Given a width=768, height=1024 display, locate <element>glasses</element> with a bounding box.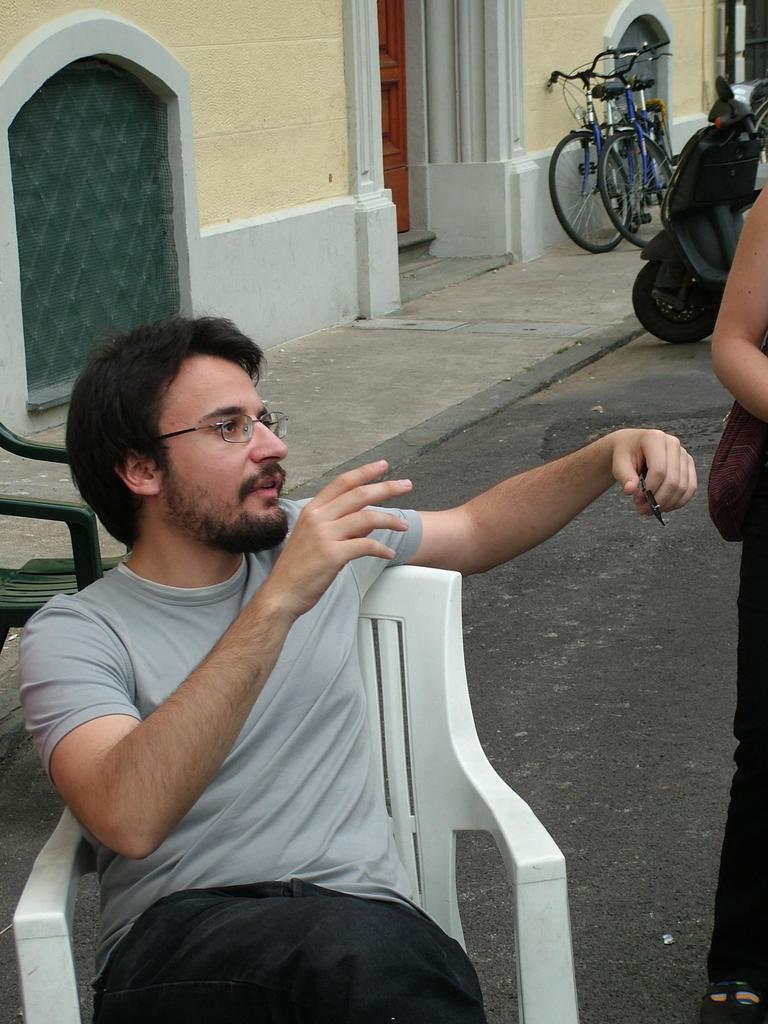
Located: [x1=135, y1=406, x2=278, y2=455].
